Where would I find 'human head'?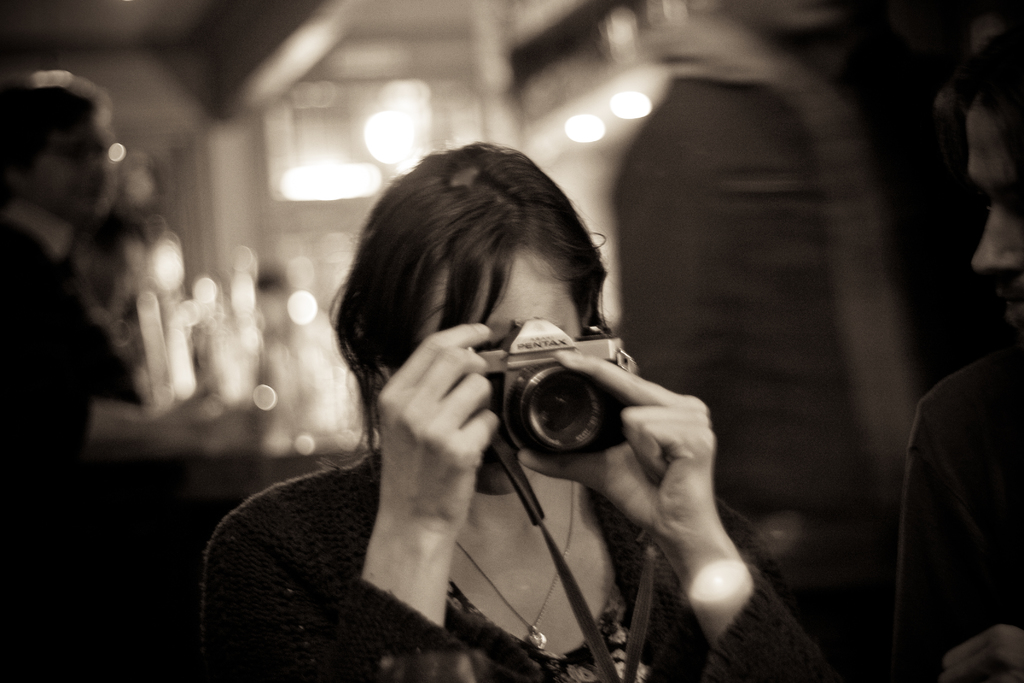
At select_region(330, 158, 581, 474).
